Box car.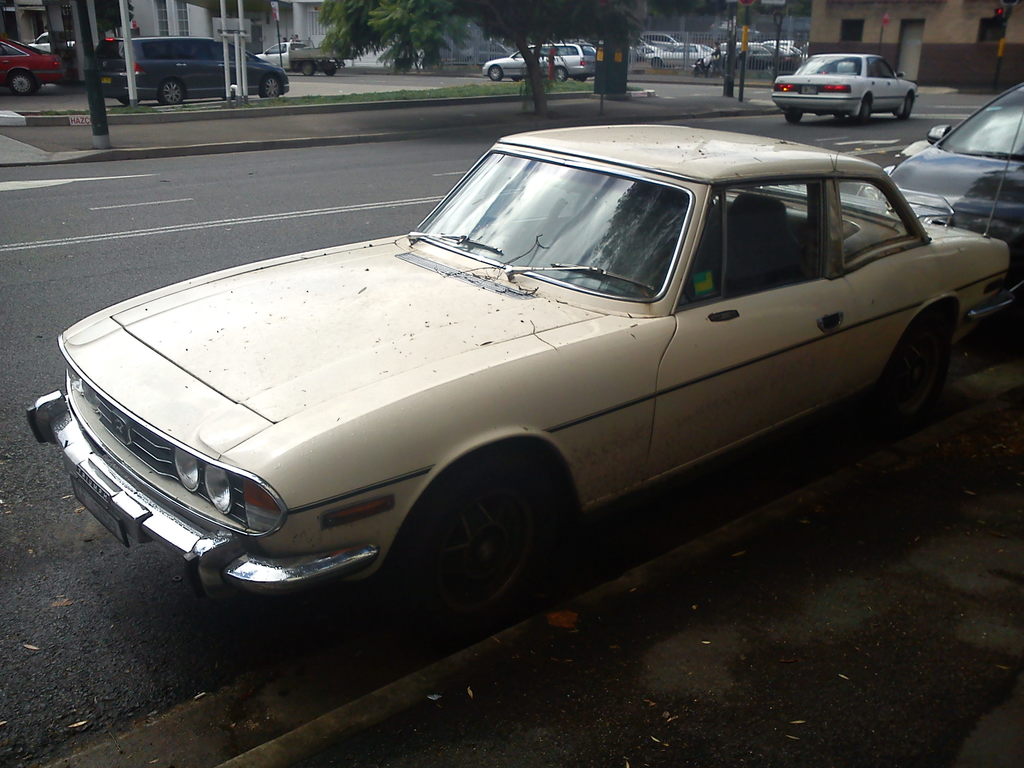
[40,127,1018,630].
